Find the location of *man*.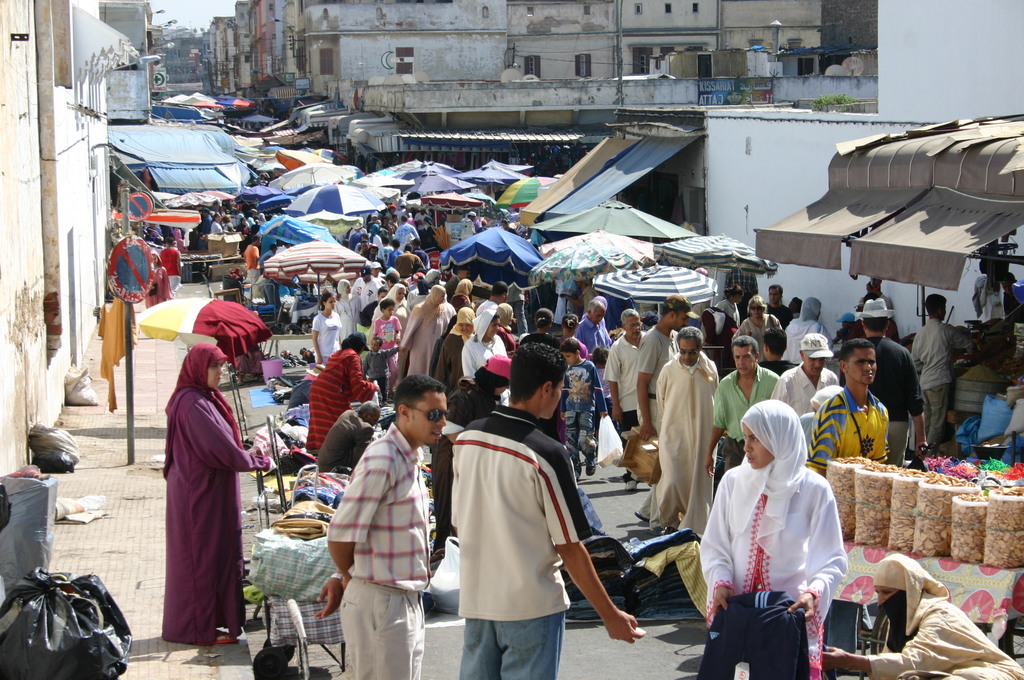
Location: <region>350, 266, 383, 313</region>.
